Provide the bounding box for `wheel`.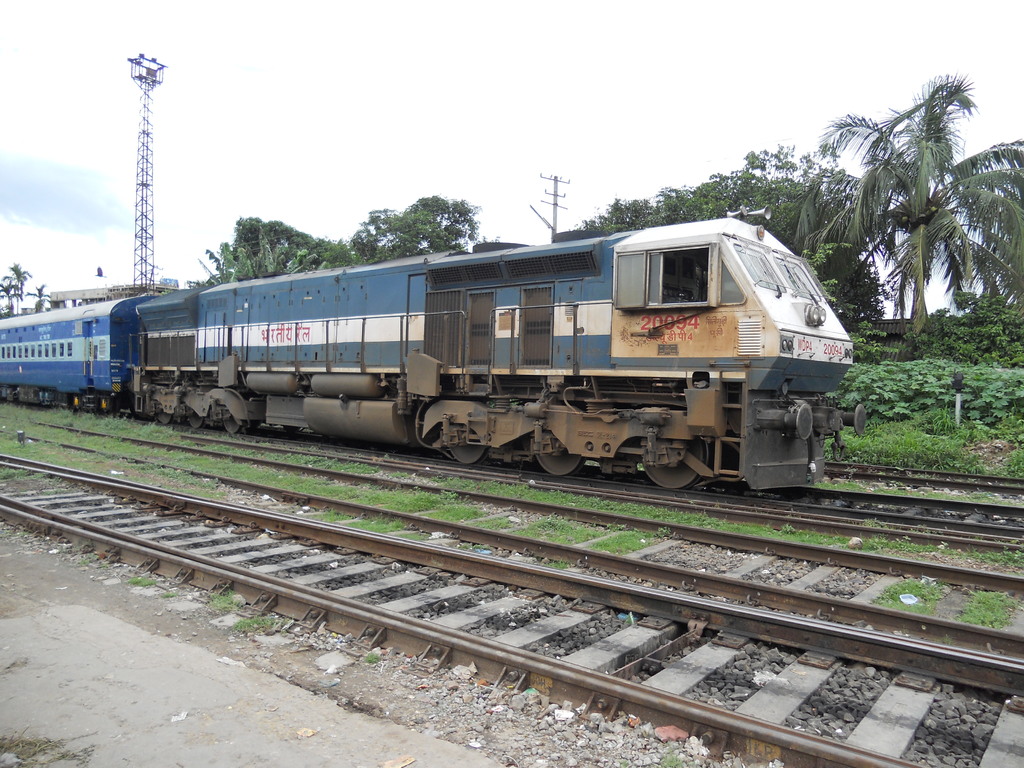
detection(452, 445, 488, 465).
